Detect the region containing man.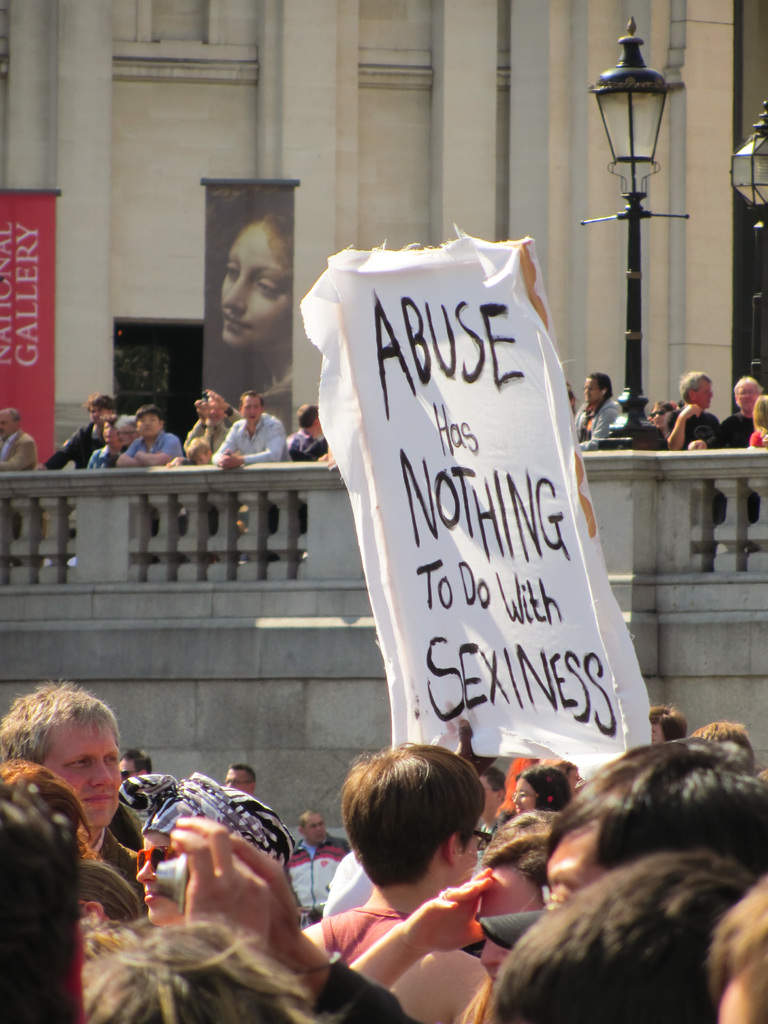
0 678 145 904.
